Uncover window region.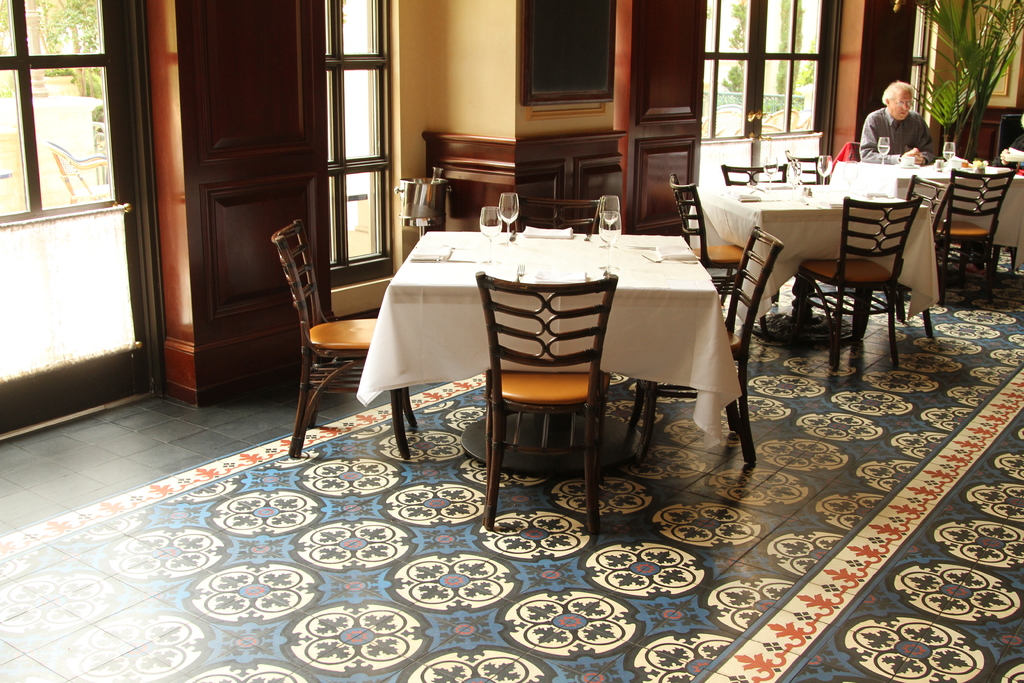
Uncovered: select_region(321, 0, 396, 288).
